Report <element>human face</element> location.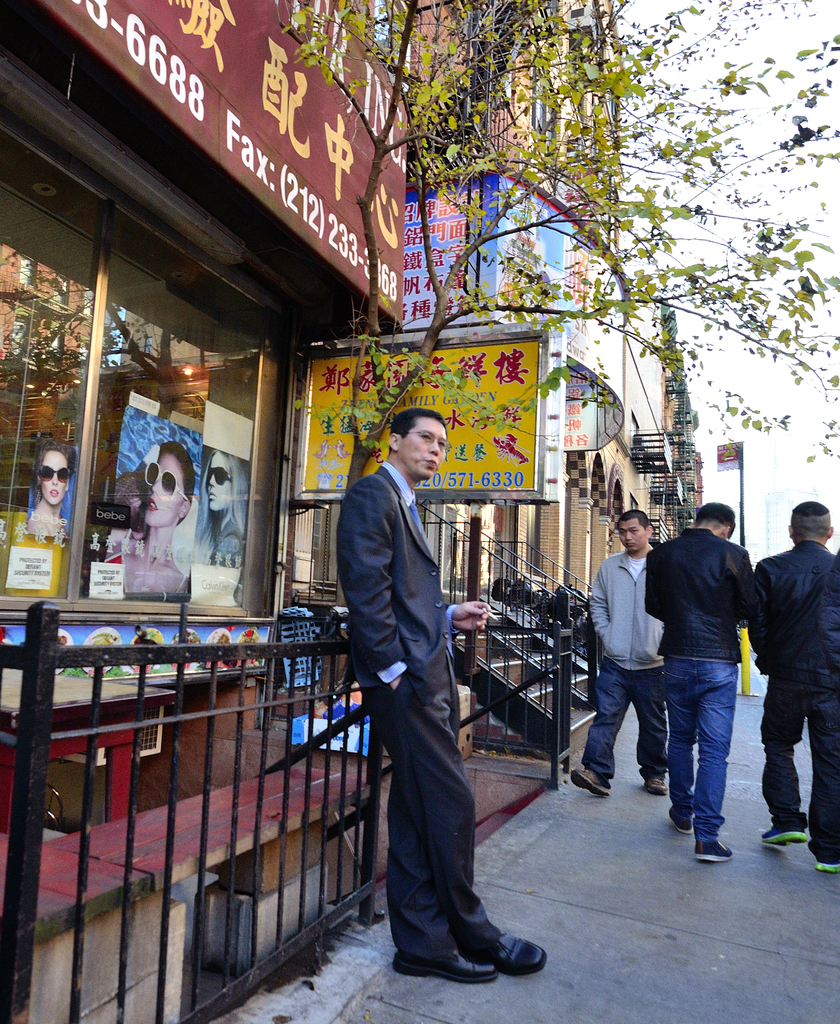
Report: [206, 452, 229, 511].
